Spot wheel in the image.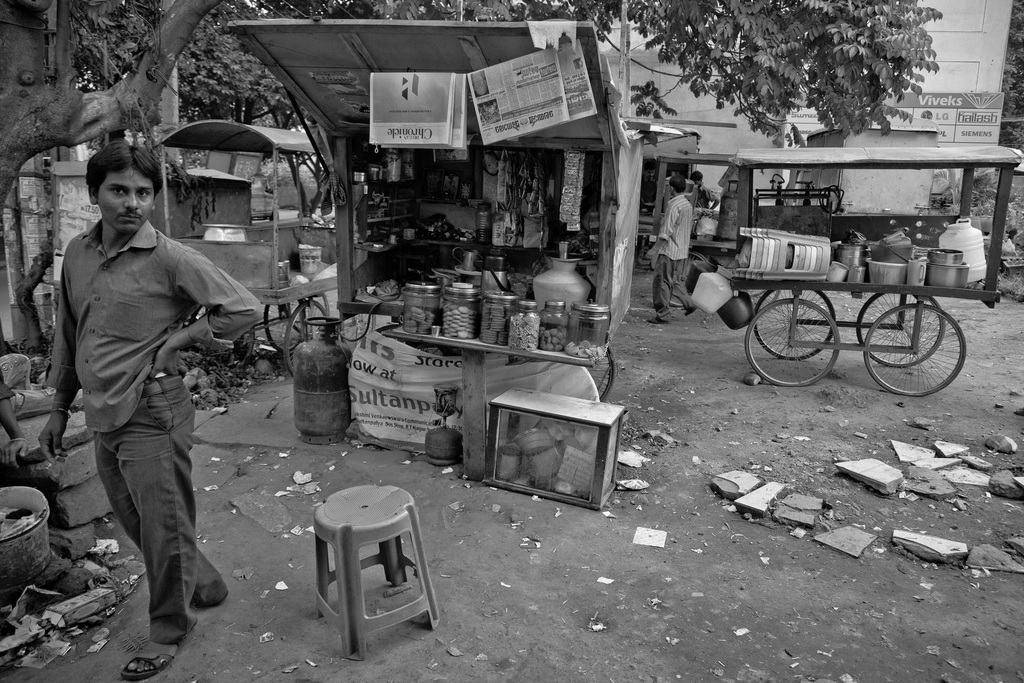
wheel found at (282,299,326,374).
